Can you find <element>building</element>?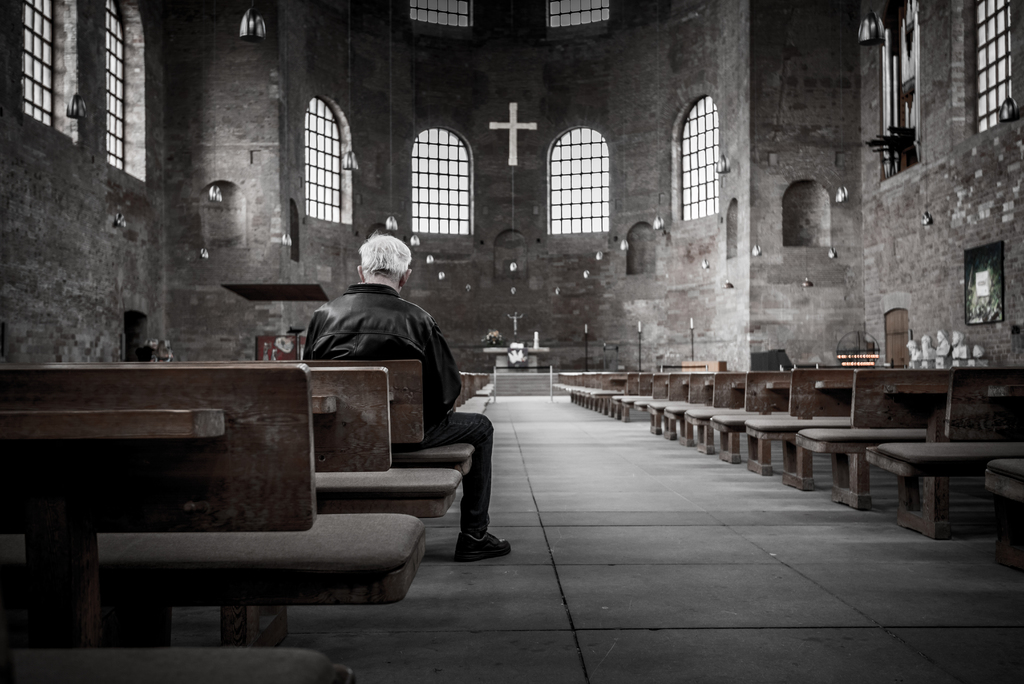
Yes, bounding box: 0,0,1023,683.
